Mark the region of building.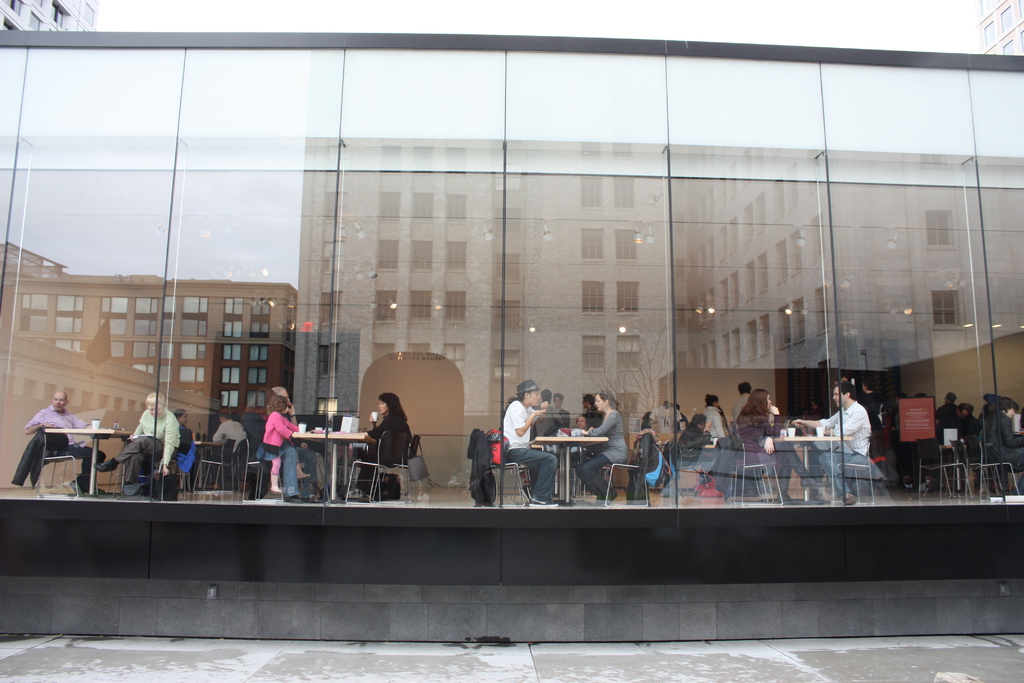
Region: BBox(273, 51, 1023, 504).
